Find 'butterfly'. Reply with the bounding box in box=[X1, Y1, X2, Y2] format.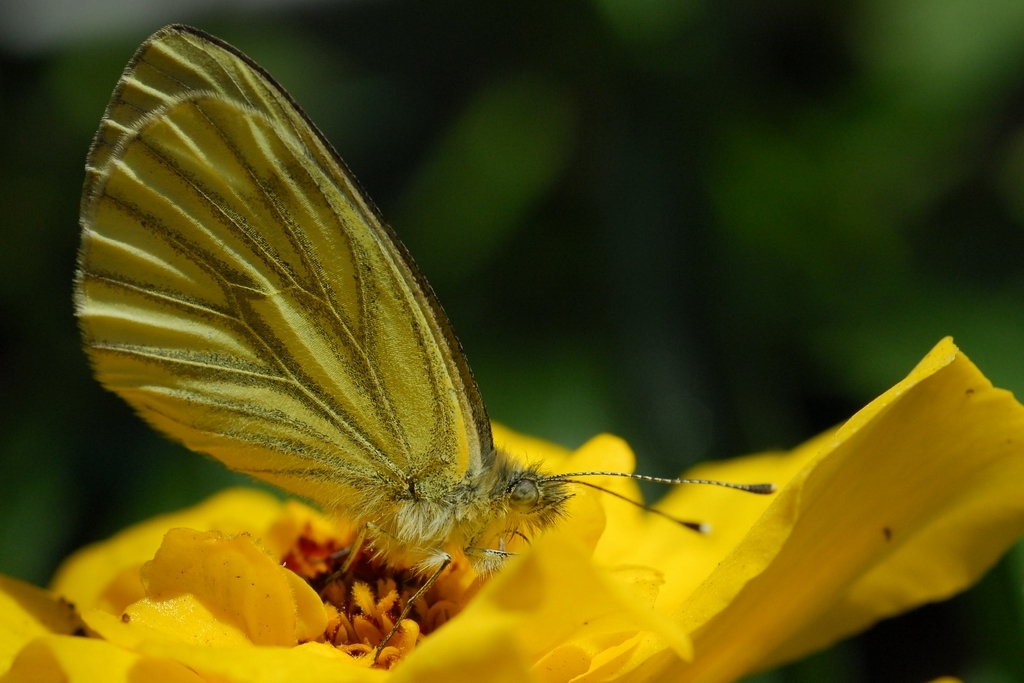
box=[82, 34, 795, 645].
